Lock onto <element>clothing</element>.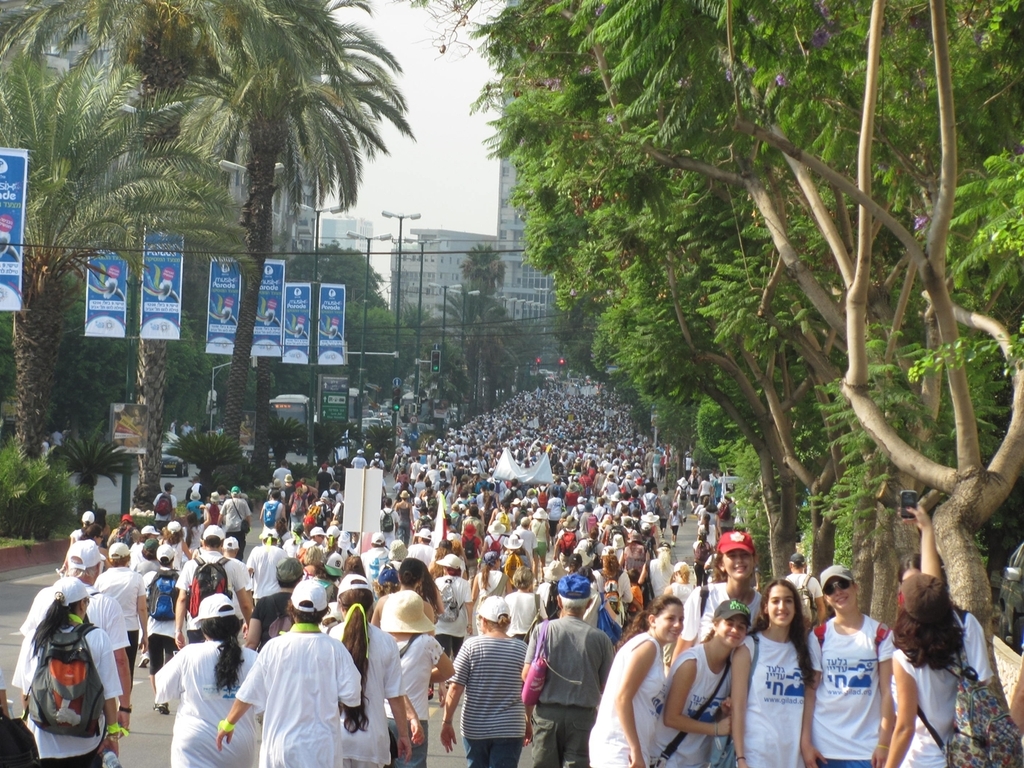
Locked: bbox=[650, 524, 662, 548].
